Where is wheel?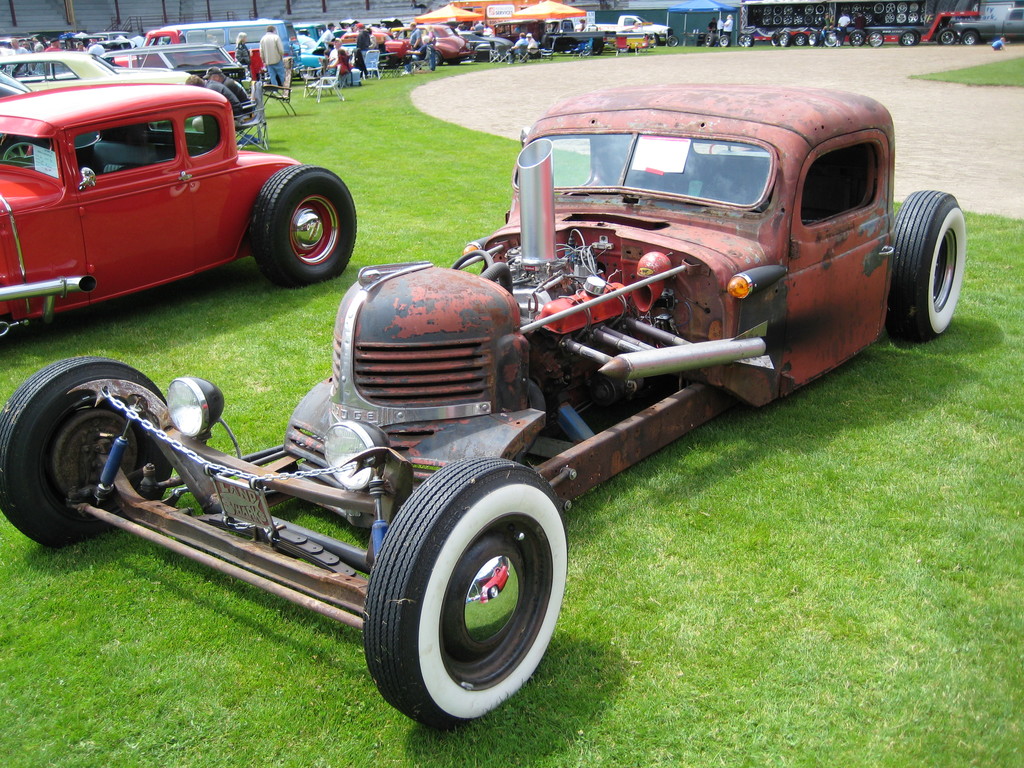
select_region(897, 29, 918, 46).
